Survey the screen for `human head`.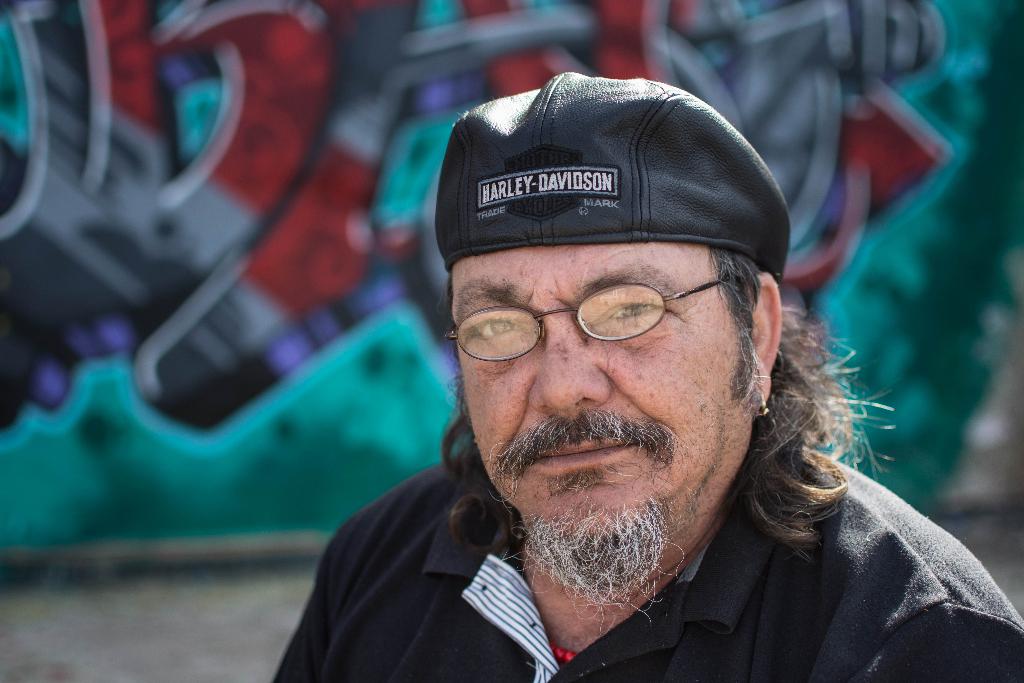
Survey found: [443,135,783,560].
